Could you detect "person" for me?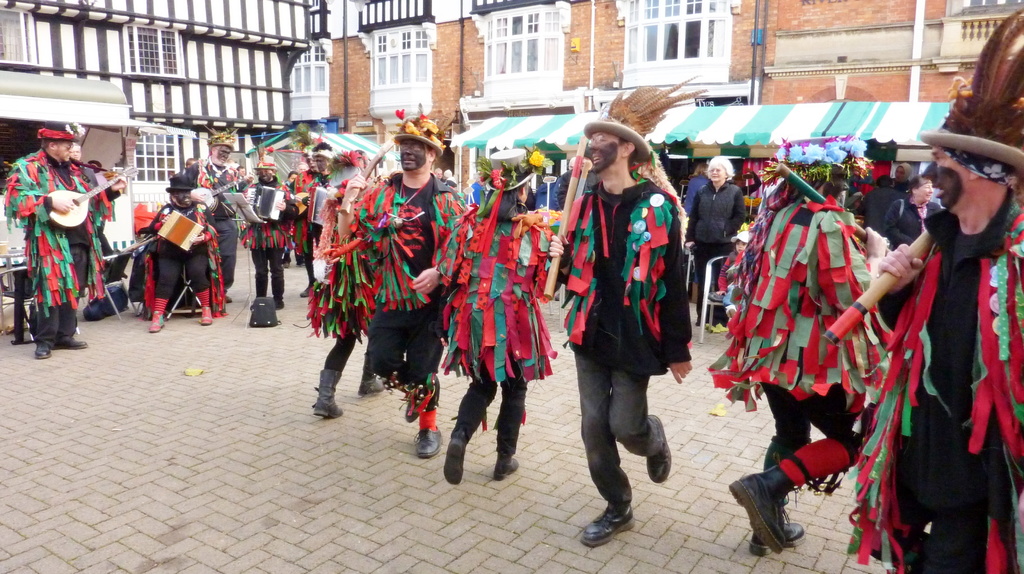
Detection result: box(188, 125, 251, 301).
